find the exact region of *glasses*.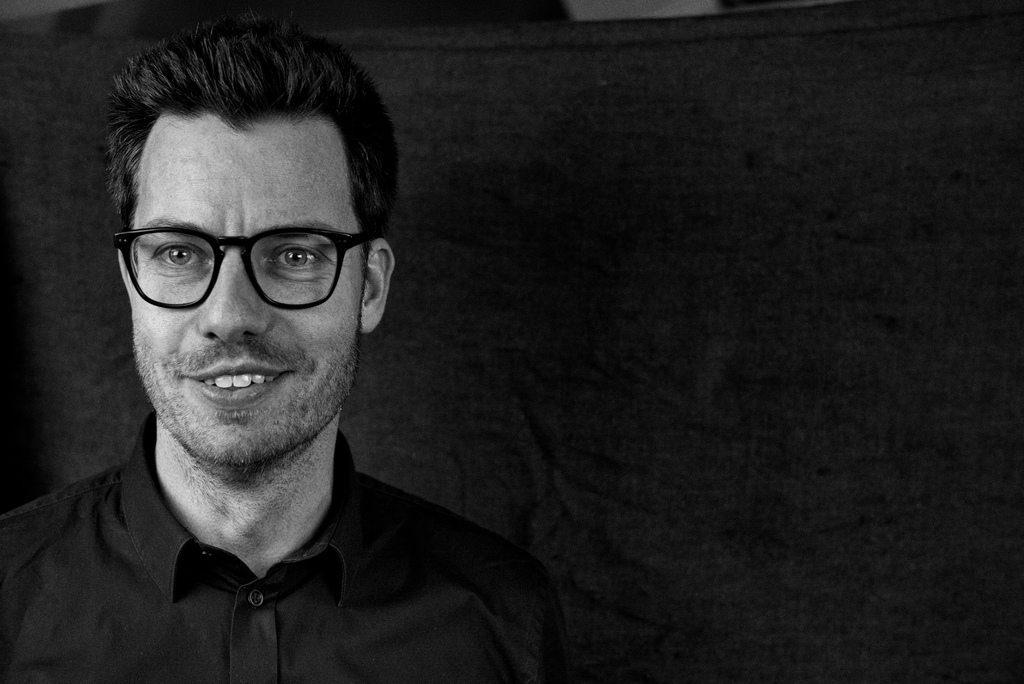
Exact region: (104, 216, 371, 313).
